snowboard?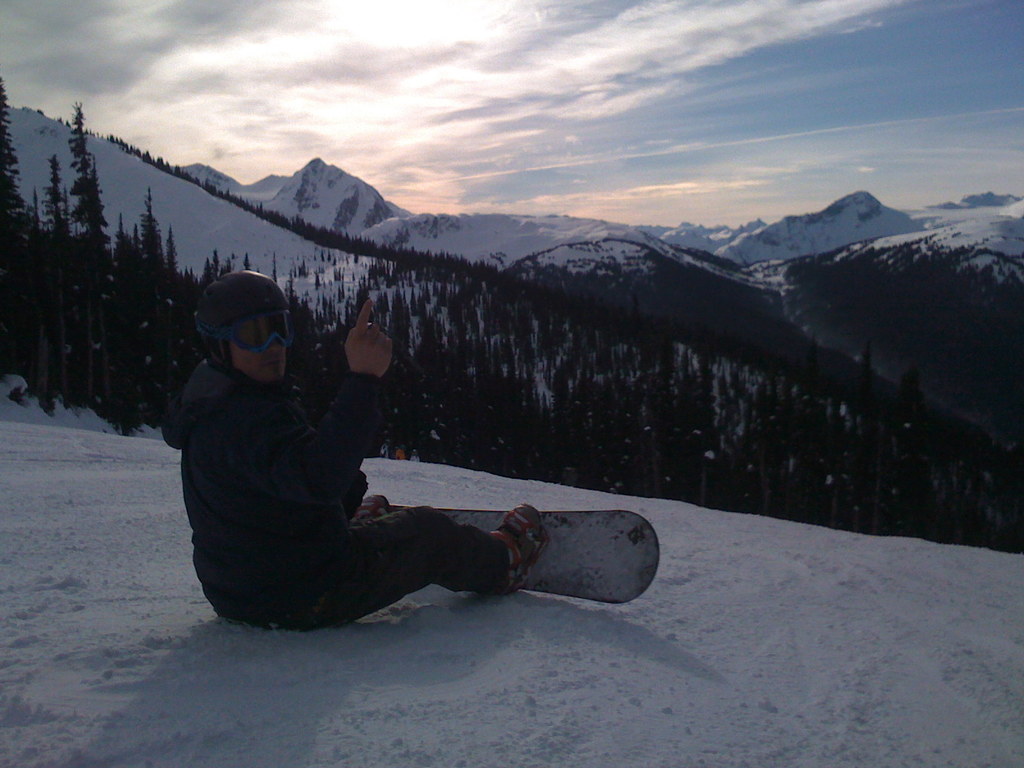
(361, 493, 657, 605)
